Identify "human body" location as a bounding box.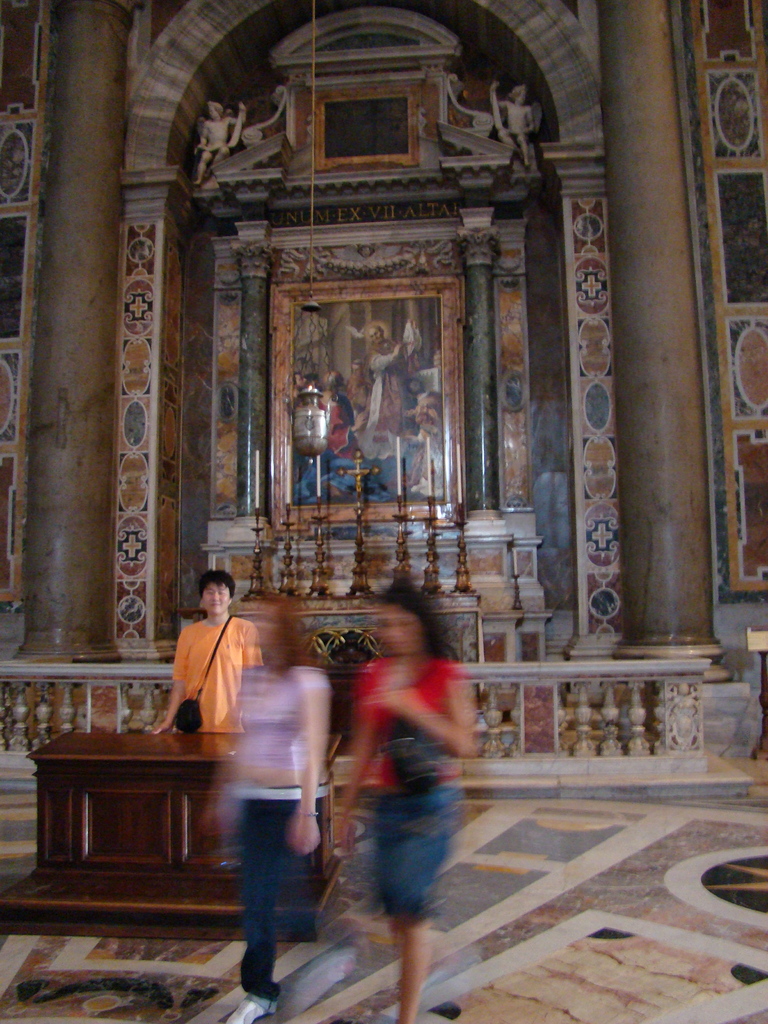
[490,80,531,163].
